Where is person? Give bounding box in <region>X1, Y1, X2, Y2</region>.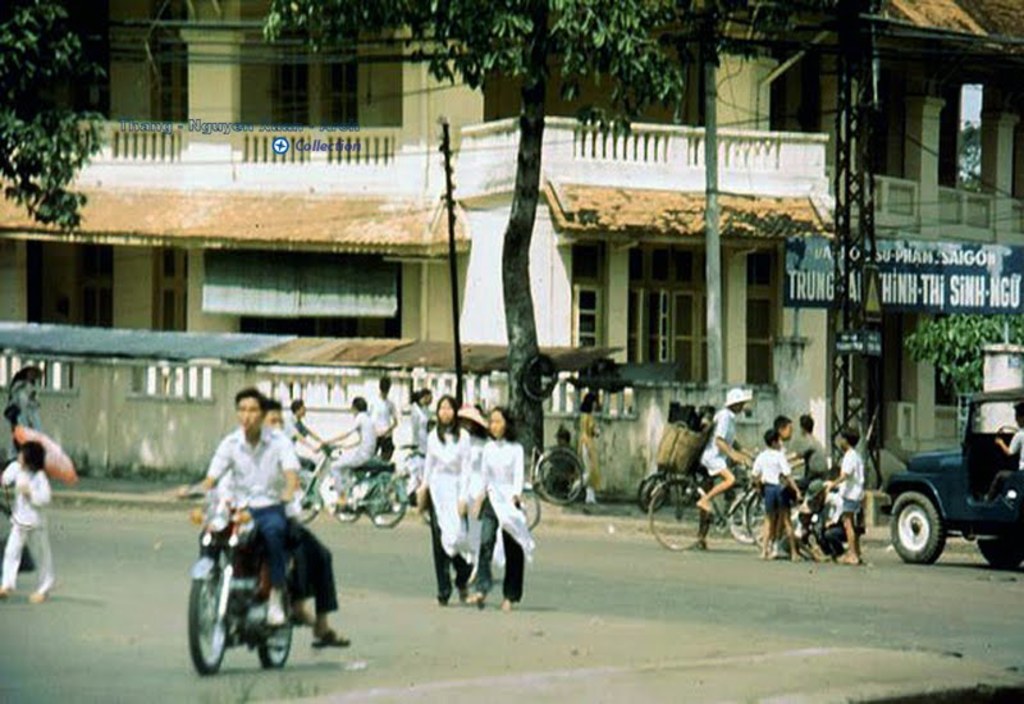
<region>691, 387, 753, 550</region>.
